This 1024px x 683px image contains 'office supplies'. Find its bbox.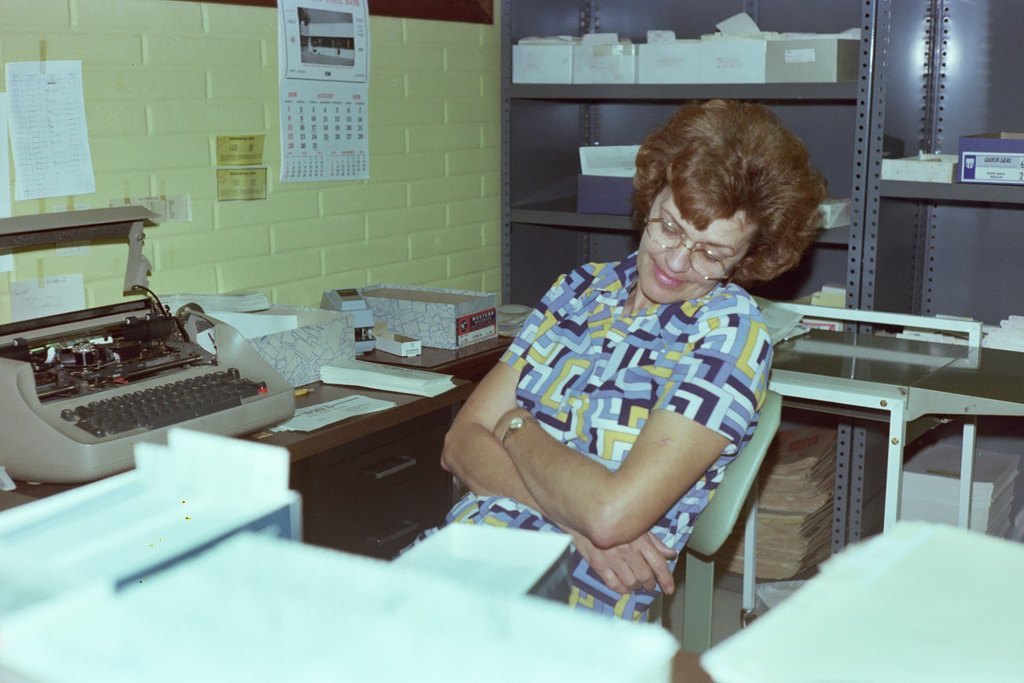
(left=0, top=427, right=298, bottom=604).
